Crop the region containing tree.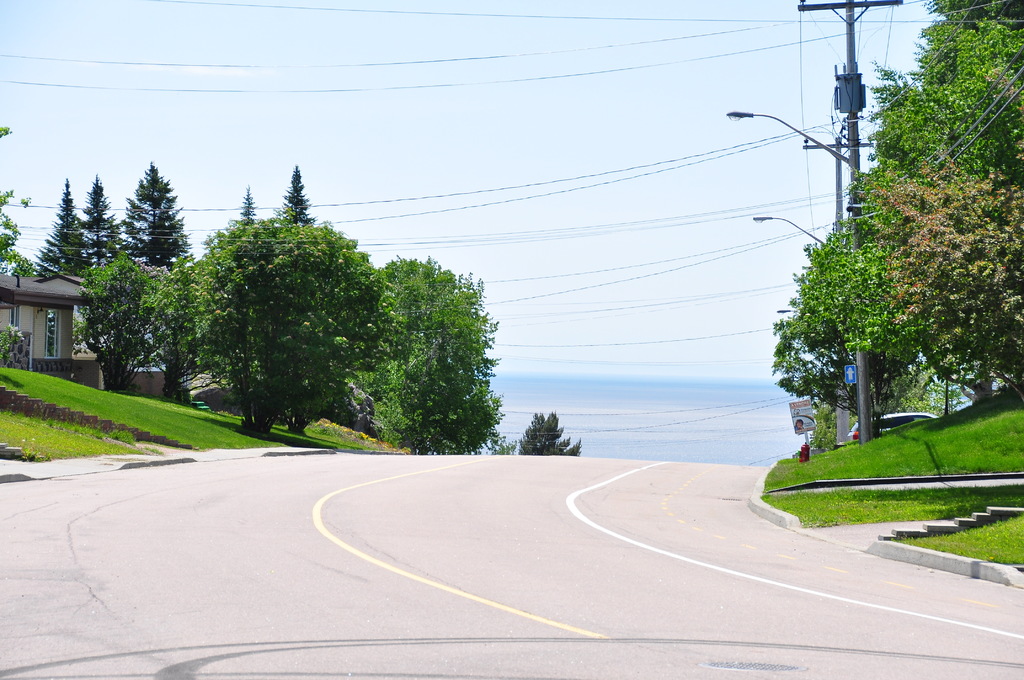
Crop region: crop(138, 209, 373, 439).
